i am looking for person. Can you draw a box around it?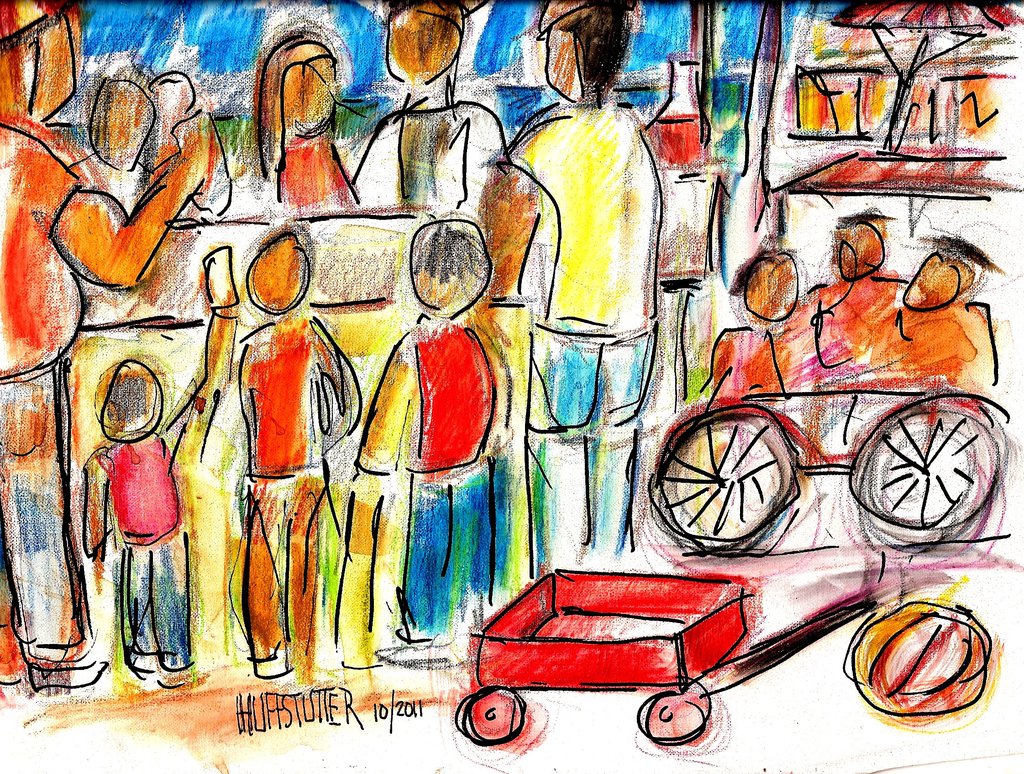
Sure, the bounding box is box(876, 239, 998, 387).
